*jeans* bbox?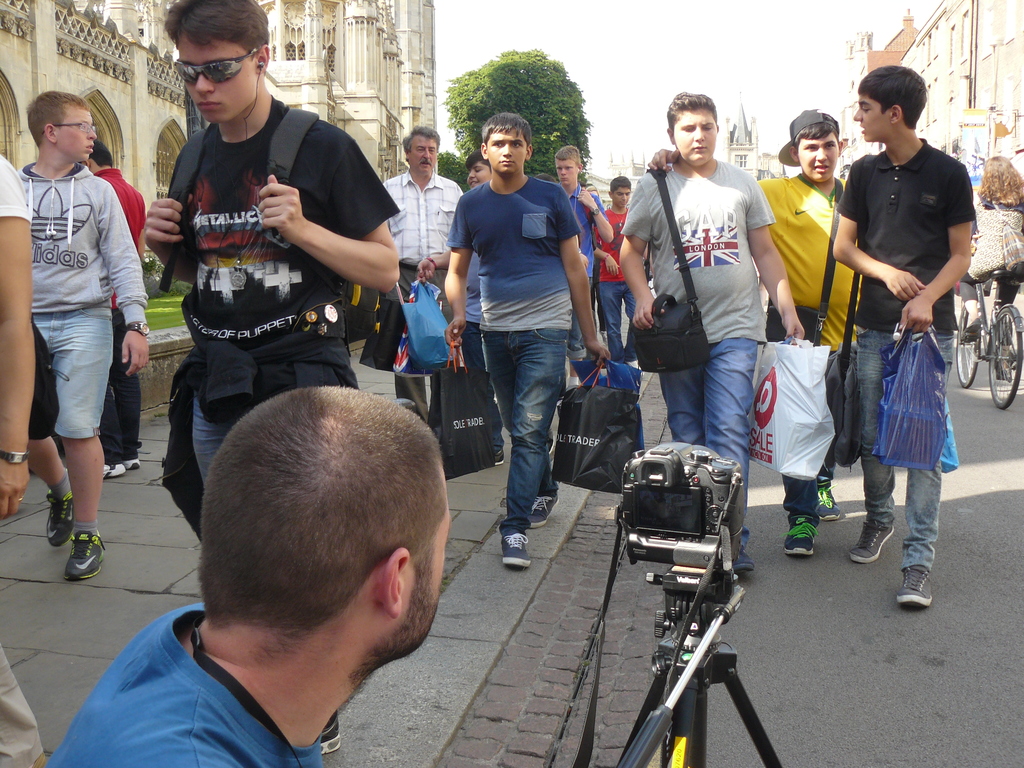
[left=478, top=328, right=568, bottom=536]
